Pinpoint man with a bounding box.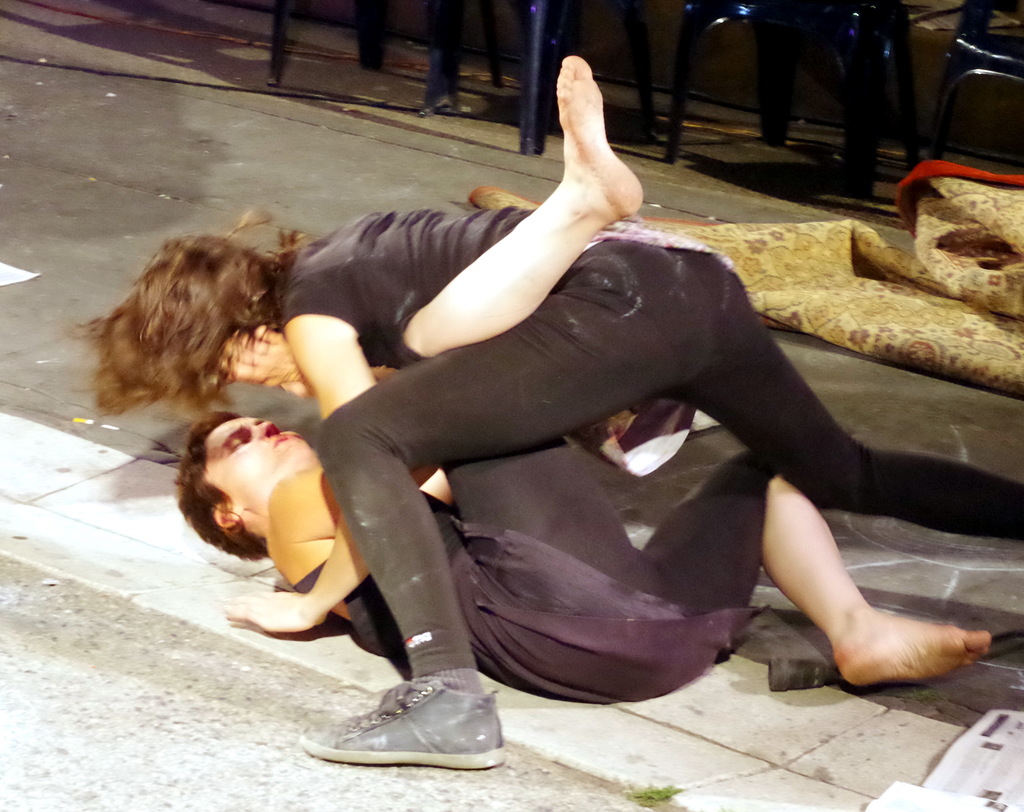
region(151, 81, 970, 745).
